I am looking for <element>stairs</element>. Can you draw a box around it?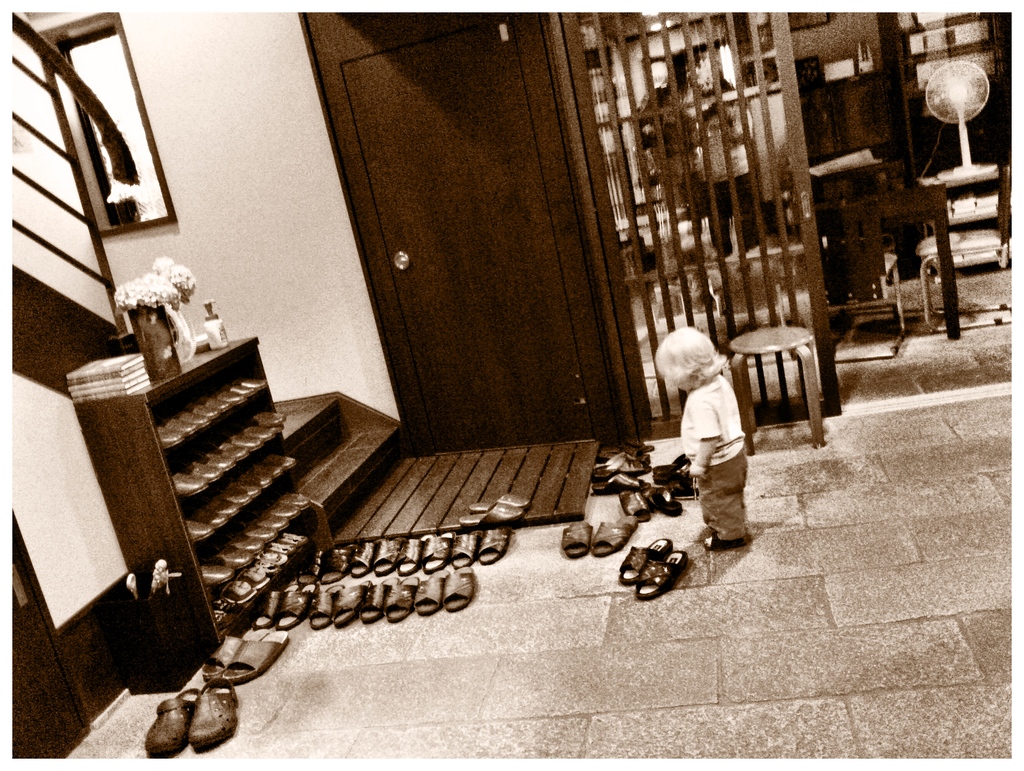
Sure, the bounding box is l=284, t=397, r=406, b=546.
